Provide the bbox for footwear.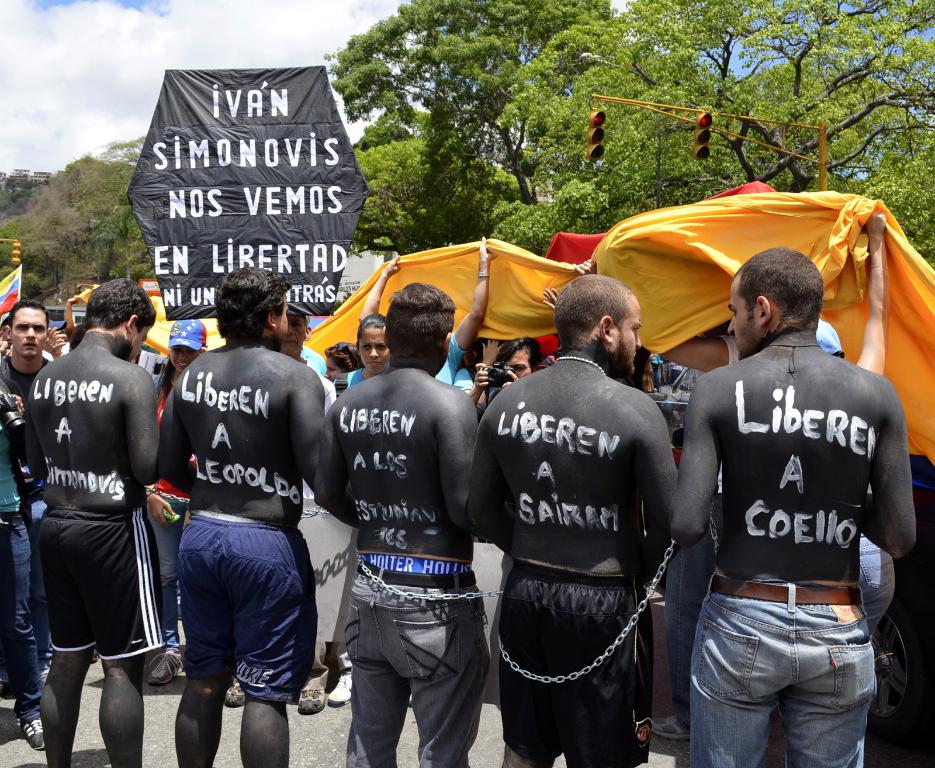
select_region(224, 678, 247, 708).
